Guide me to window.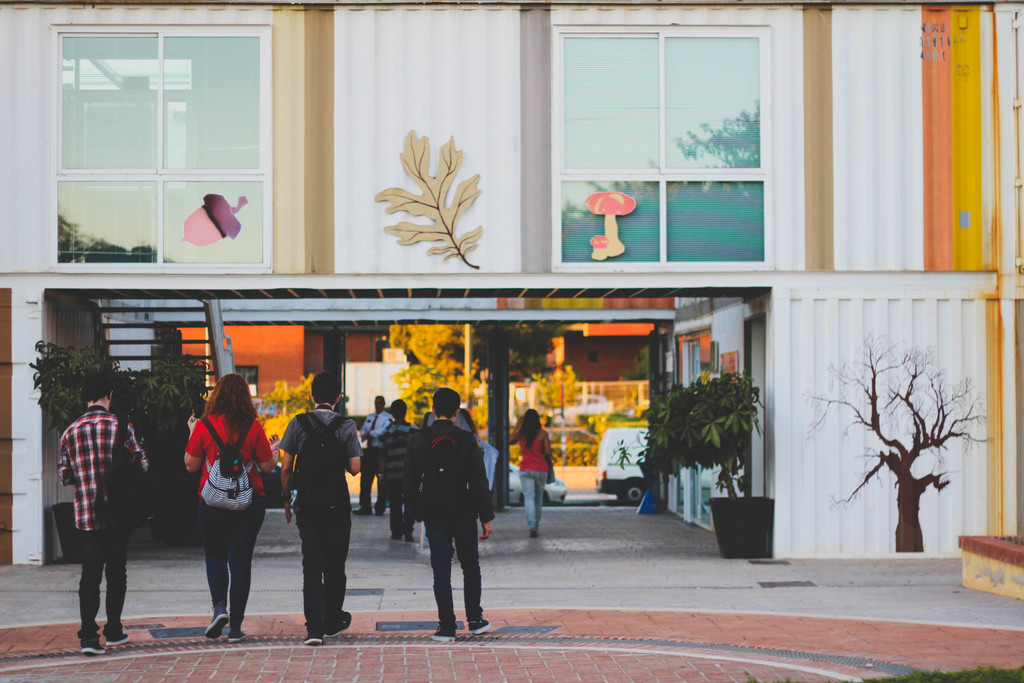
Guidance: (45,19,276,277).
